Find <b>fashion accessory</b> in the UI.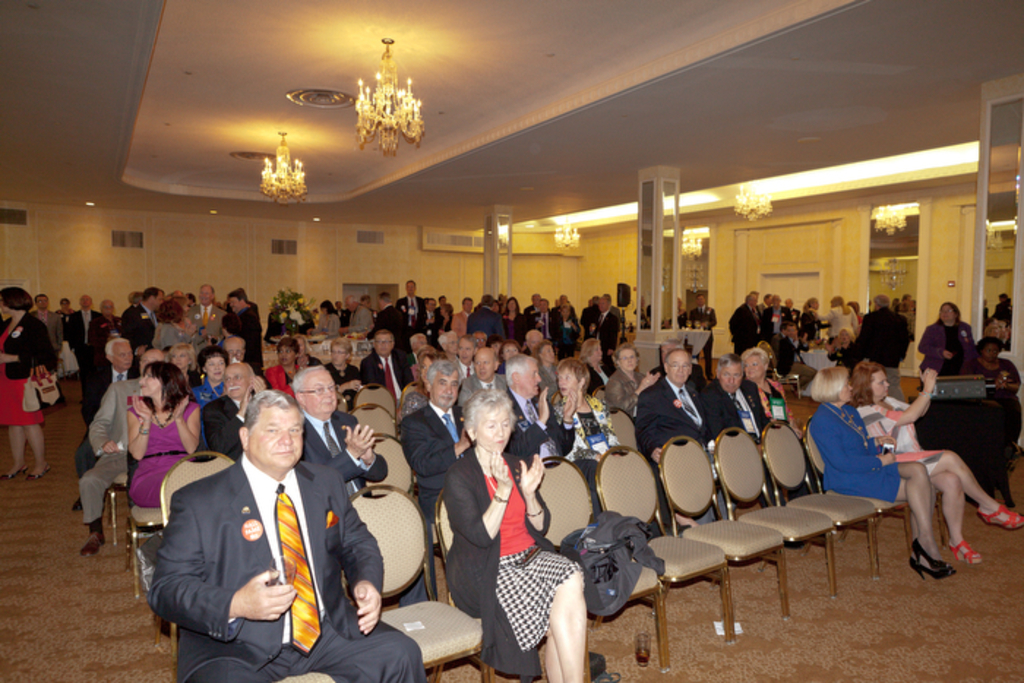
UI element at 494/494/508/502.
